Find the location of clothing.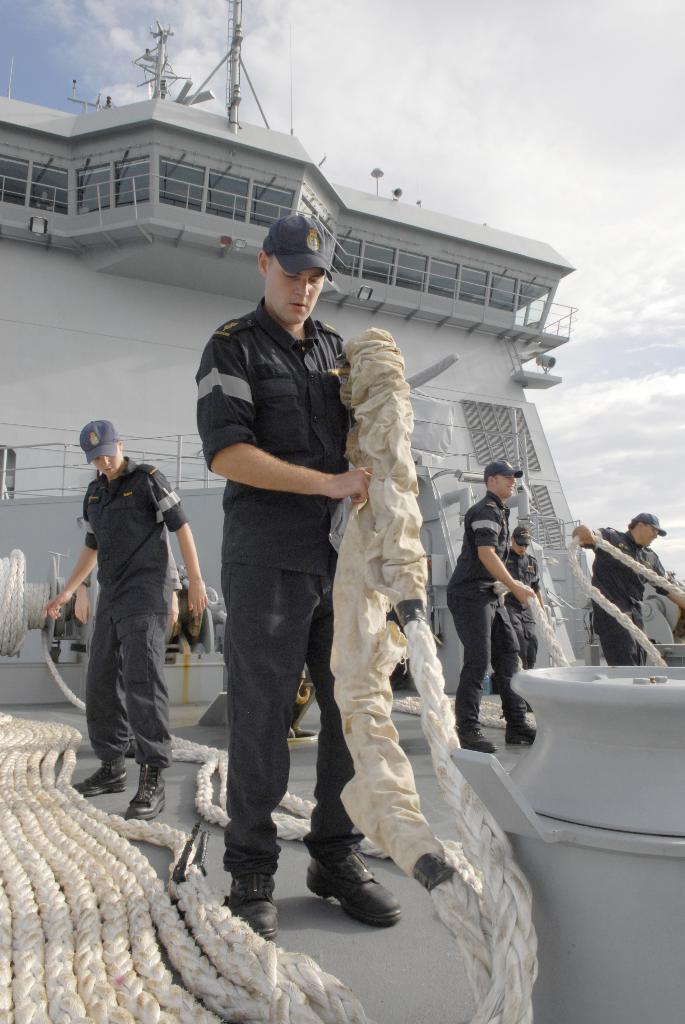
Location: {"left": 443, "top": 496, "right": 512, "bottom": 746}.
